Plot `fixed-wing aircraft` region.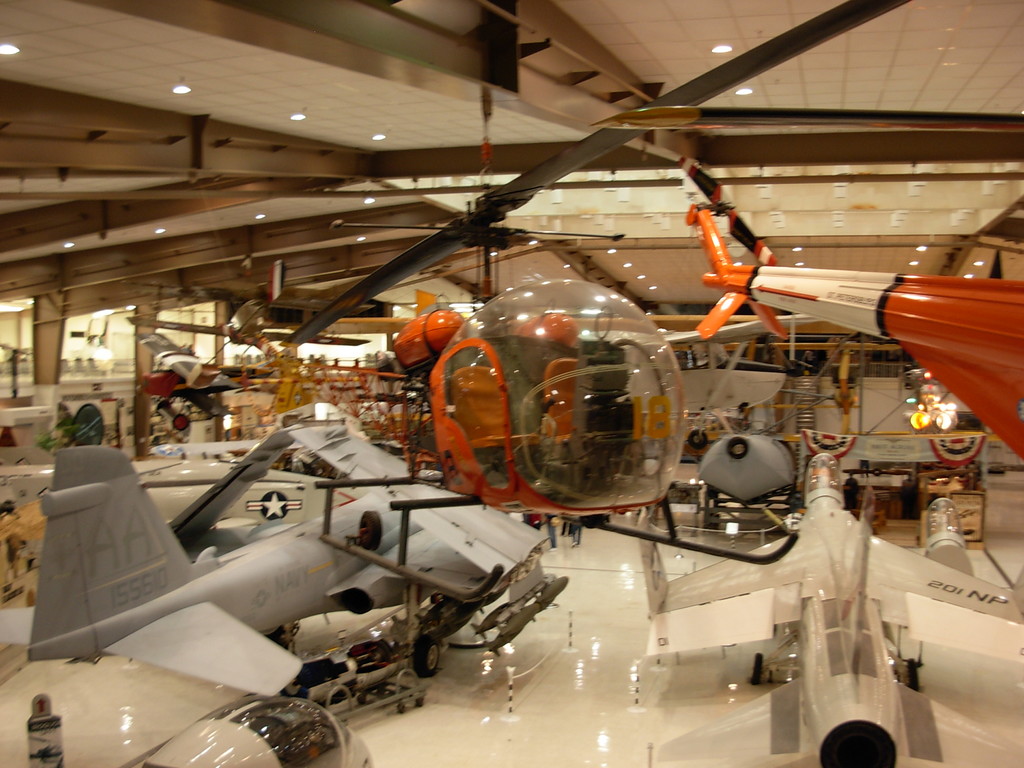
Plotted at rect(0, 434, 550, 696).
